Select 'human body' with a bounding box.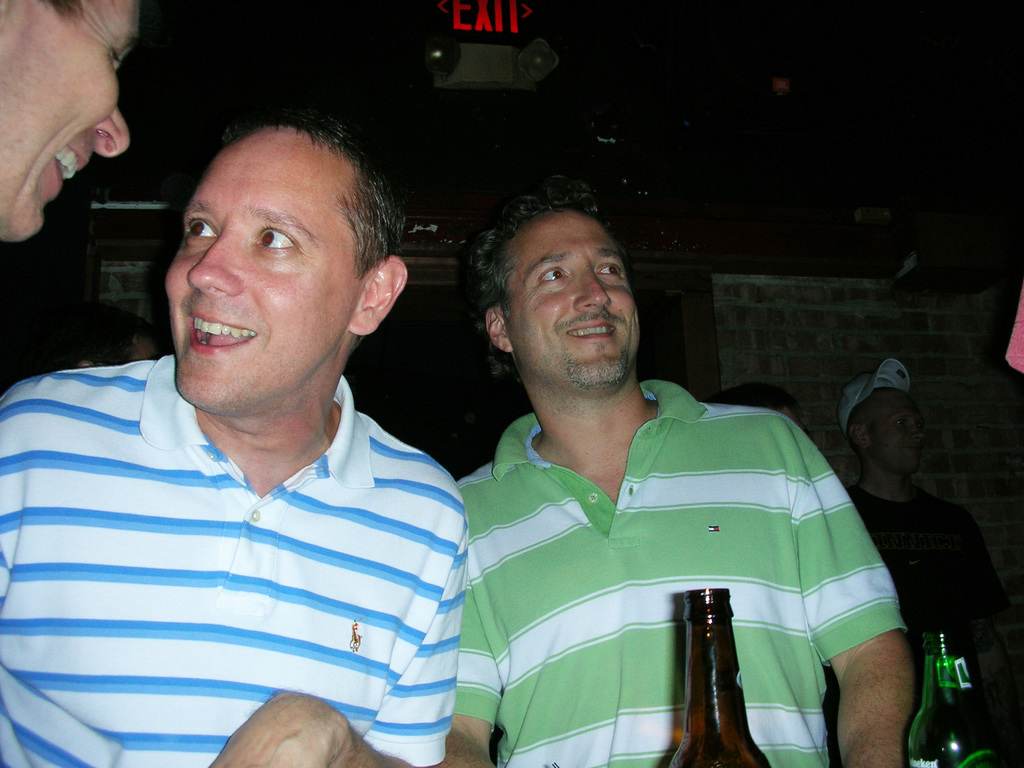
(x1=27, y1=152, x2=479, y2=767).
